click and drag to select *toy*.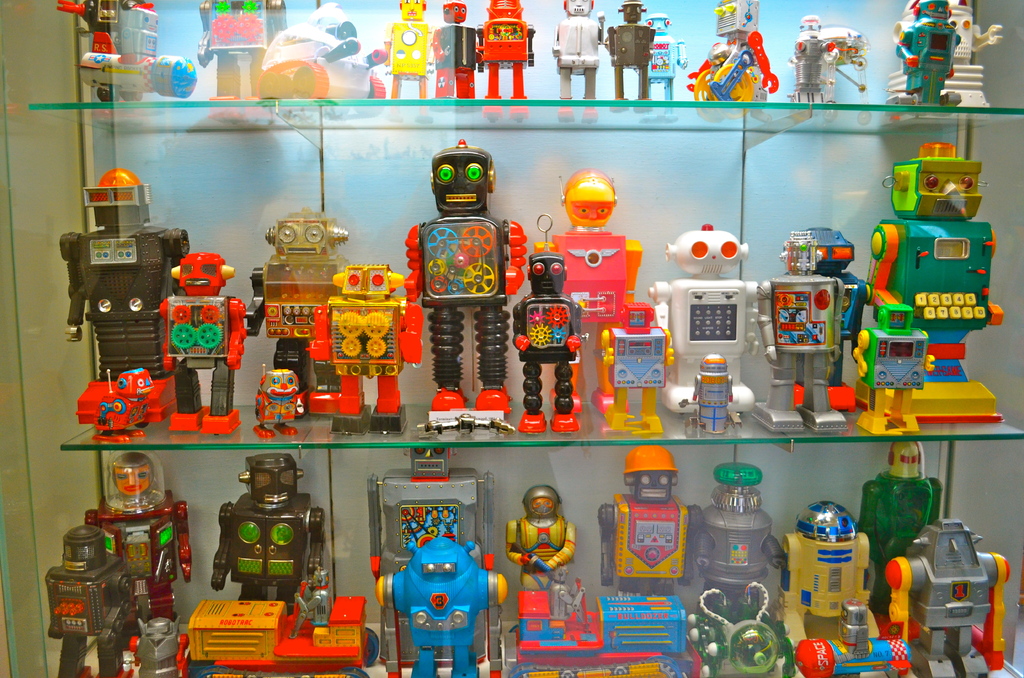
Selection: left=194, top=0, right=274, bottom=105.
